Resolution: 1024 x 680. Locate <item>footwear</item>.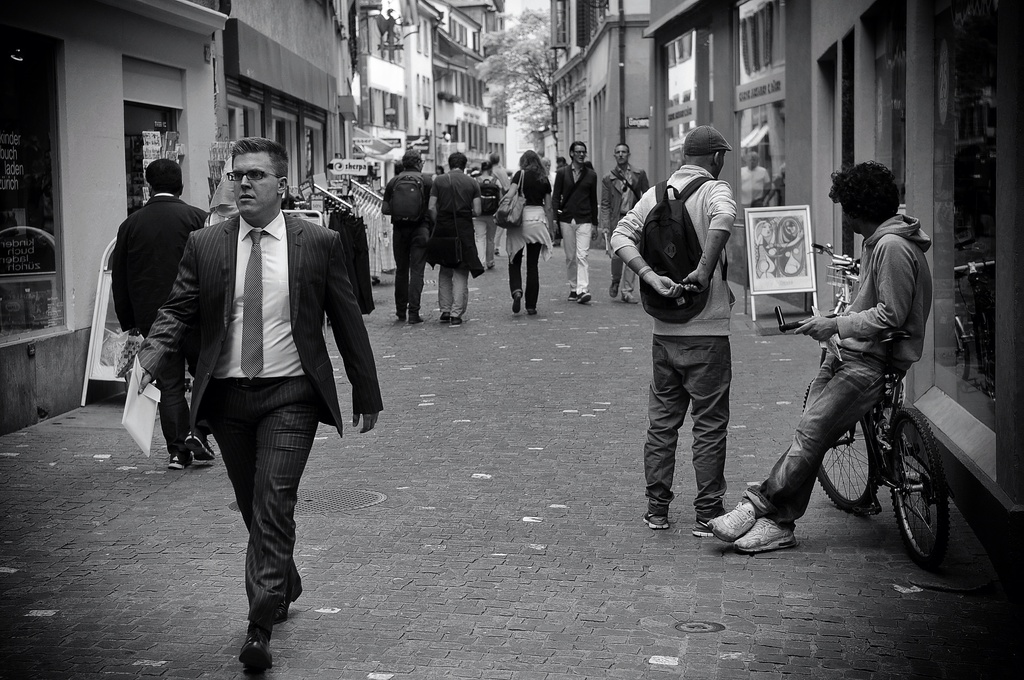
[168, 452, 191, 467].
